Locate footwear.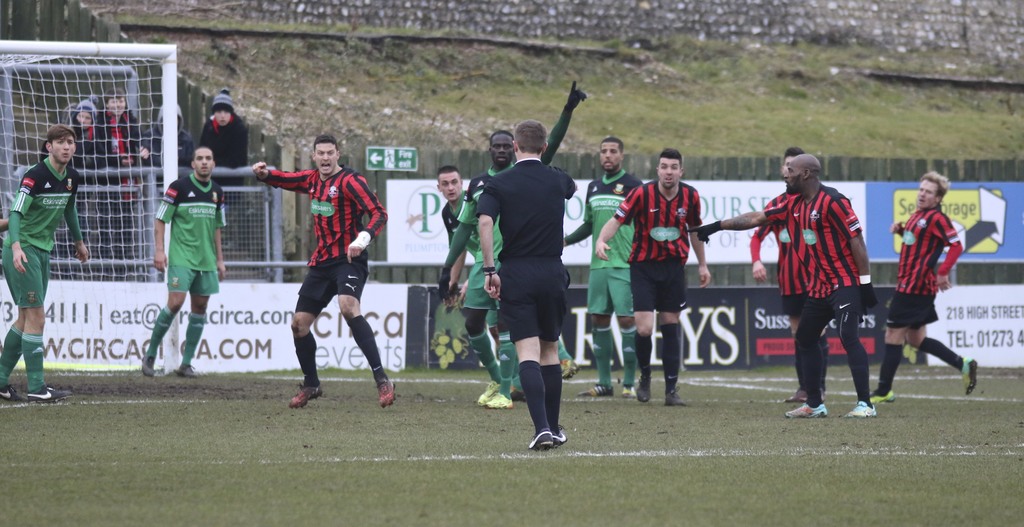
Bounding box: bbox=(663, 385, 690, 409).
